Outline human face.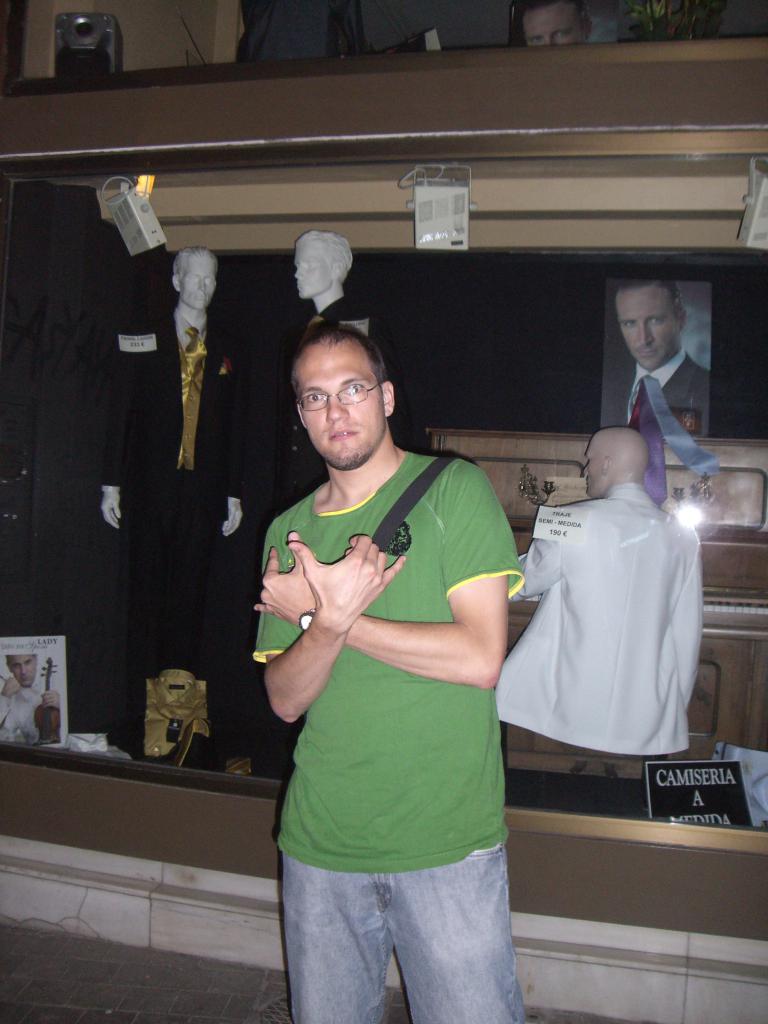
Outline: 12:655:35:694.
